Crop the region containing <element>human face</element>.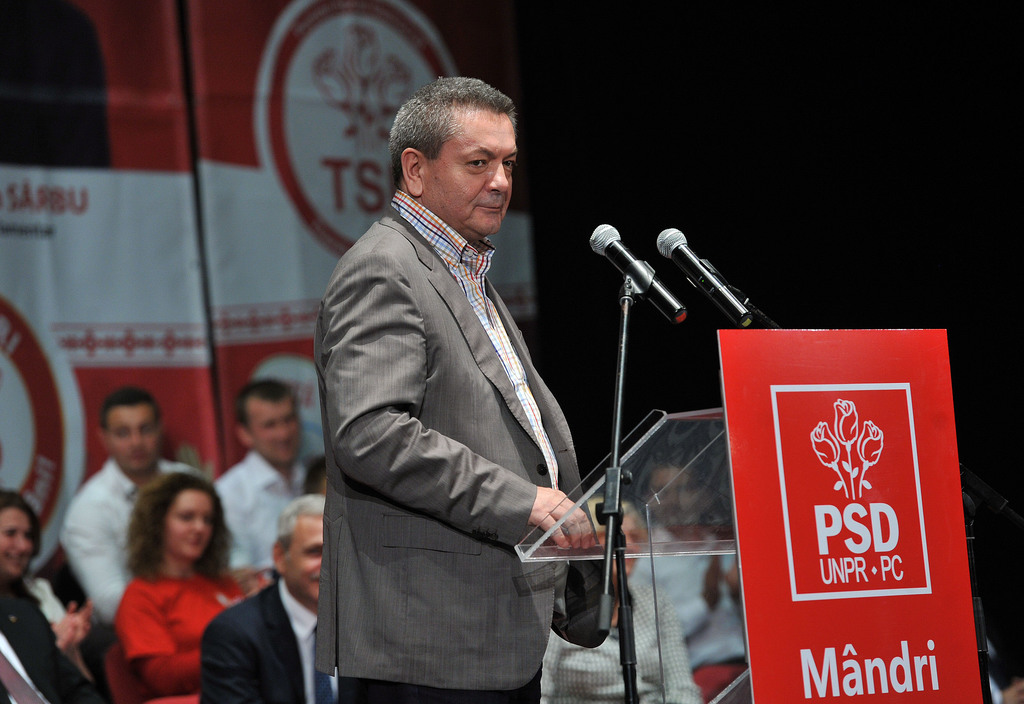
Crop region: [431,103,521,238].
